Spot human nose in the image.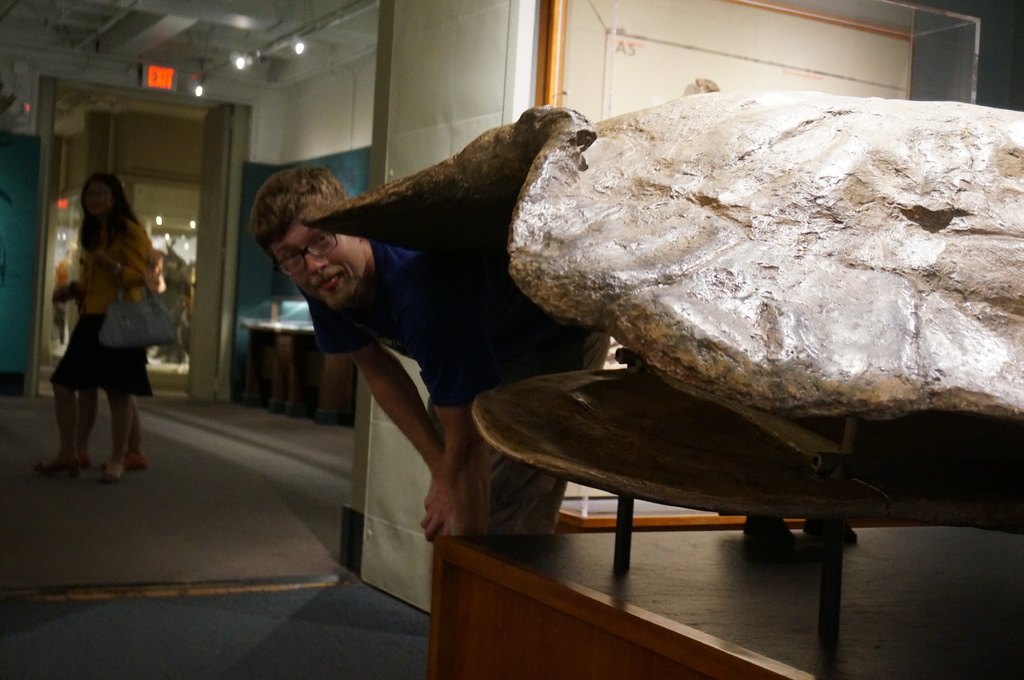
human nose found at l=307, t=253, r=331, b=274.
